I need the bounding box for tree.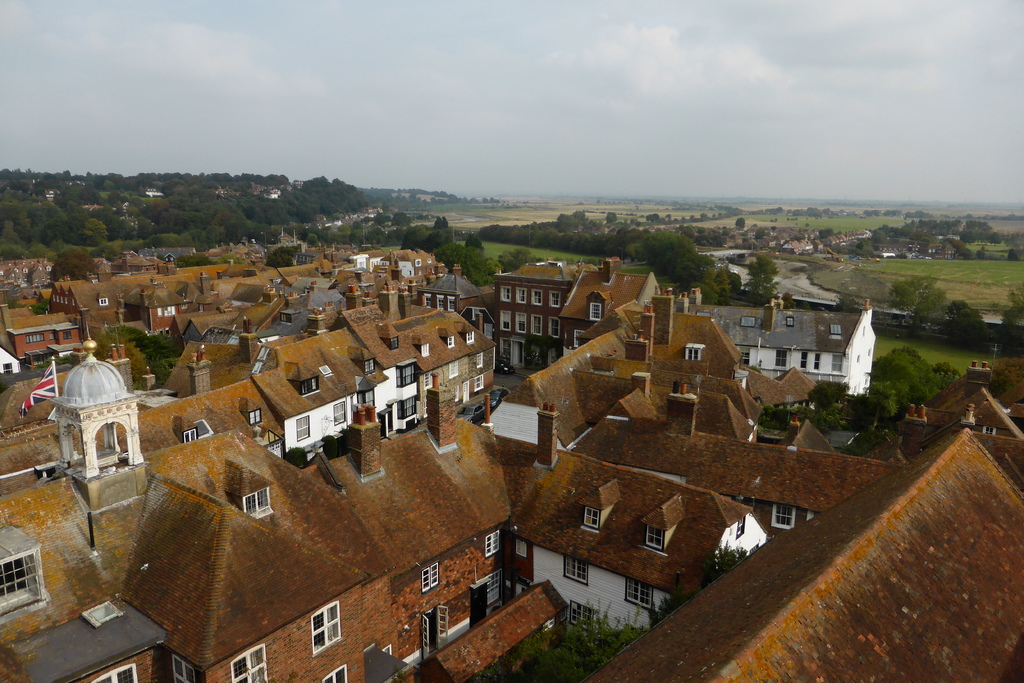
Here it is: Rect(640, 533, 762, 616).
